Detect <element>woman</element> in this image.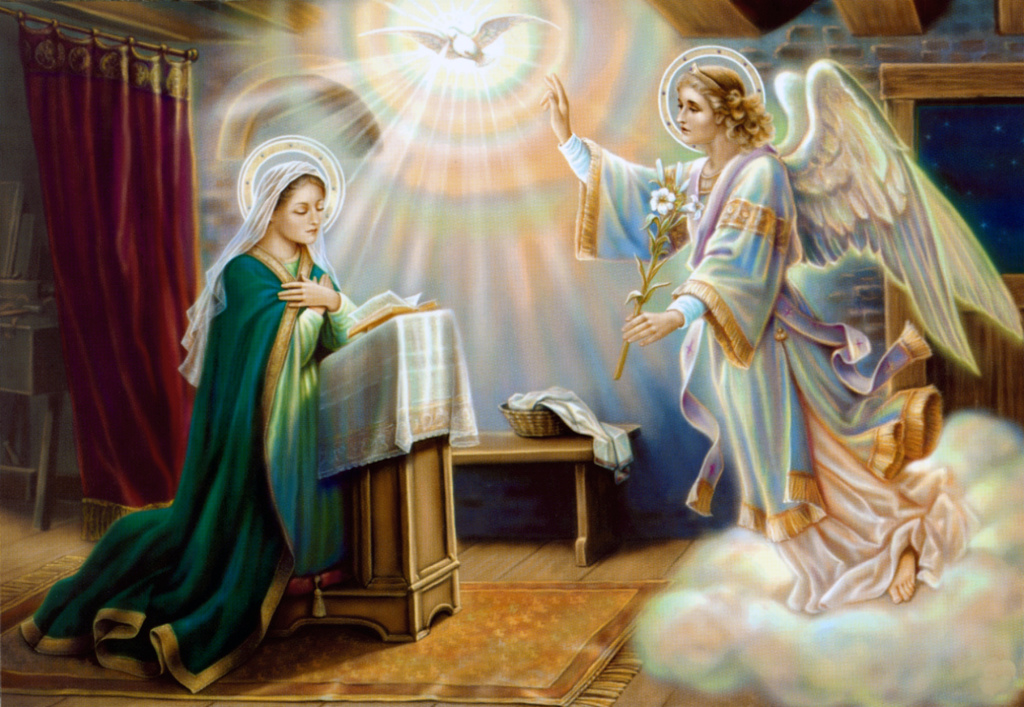
Detection: bbox(98, 135, 368, 680).
